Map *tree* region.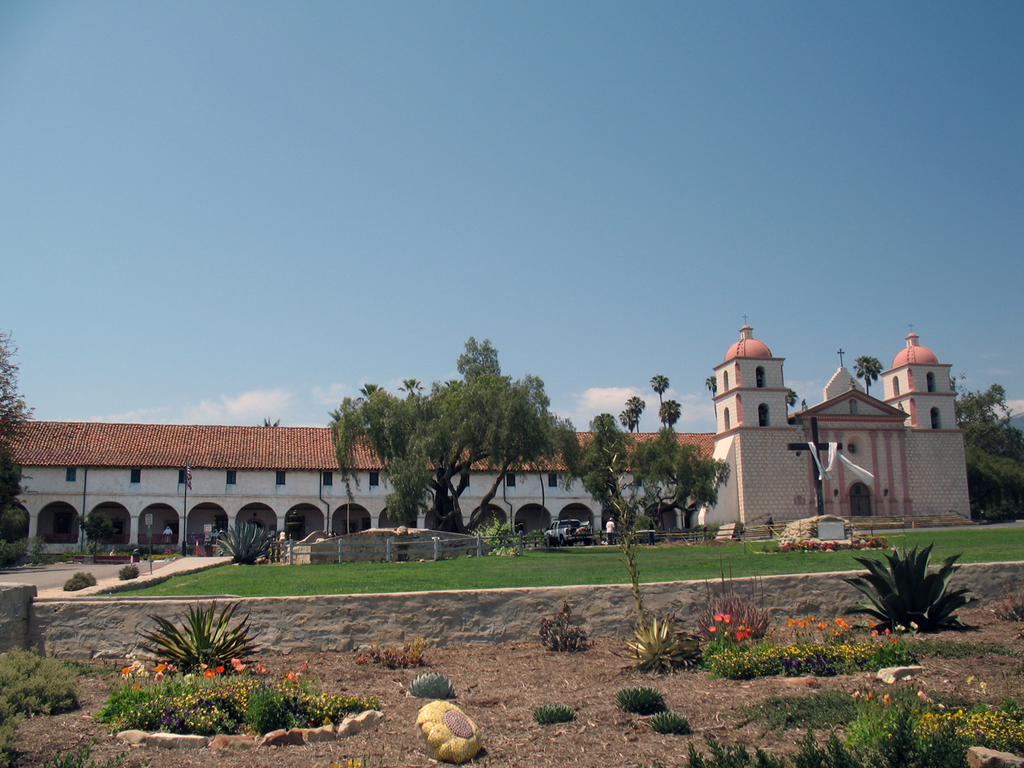
Mapped to l=703, t=376, r=719, b=408.
